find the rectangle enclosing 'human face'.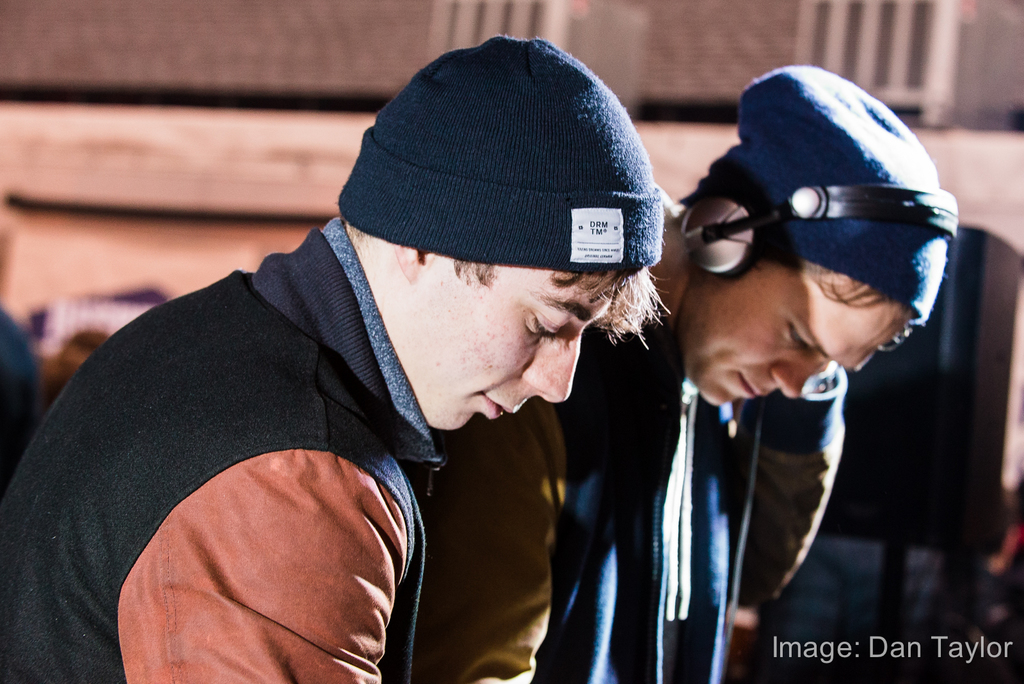
701:283:920:409.
